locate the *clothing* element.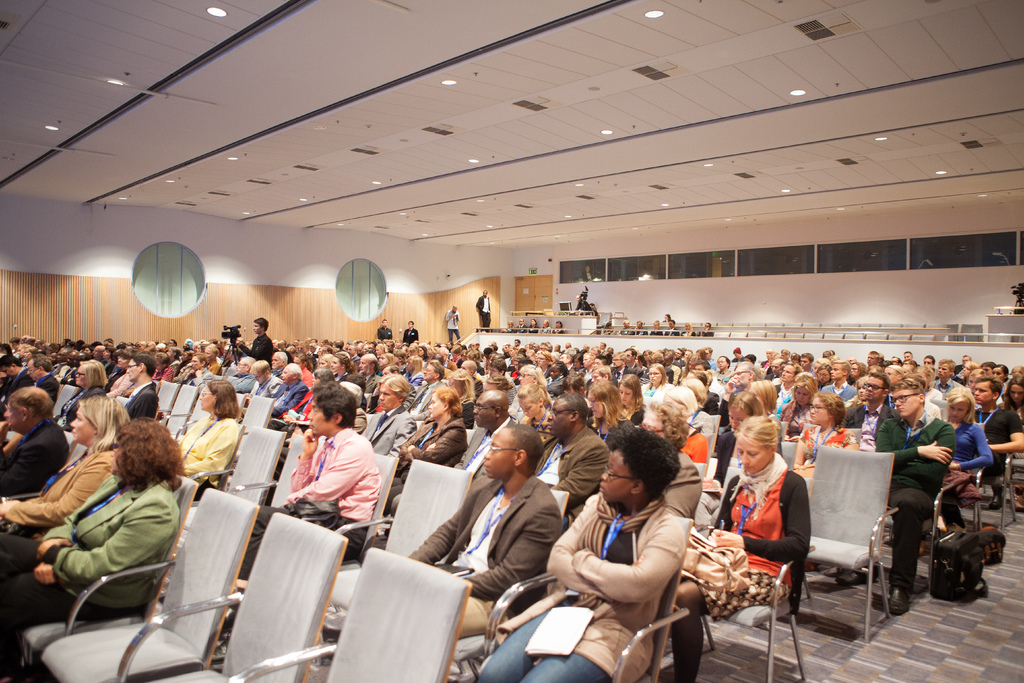
Element bbox: [0, 420, 73, 500].
